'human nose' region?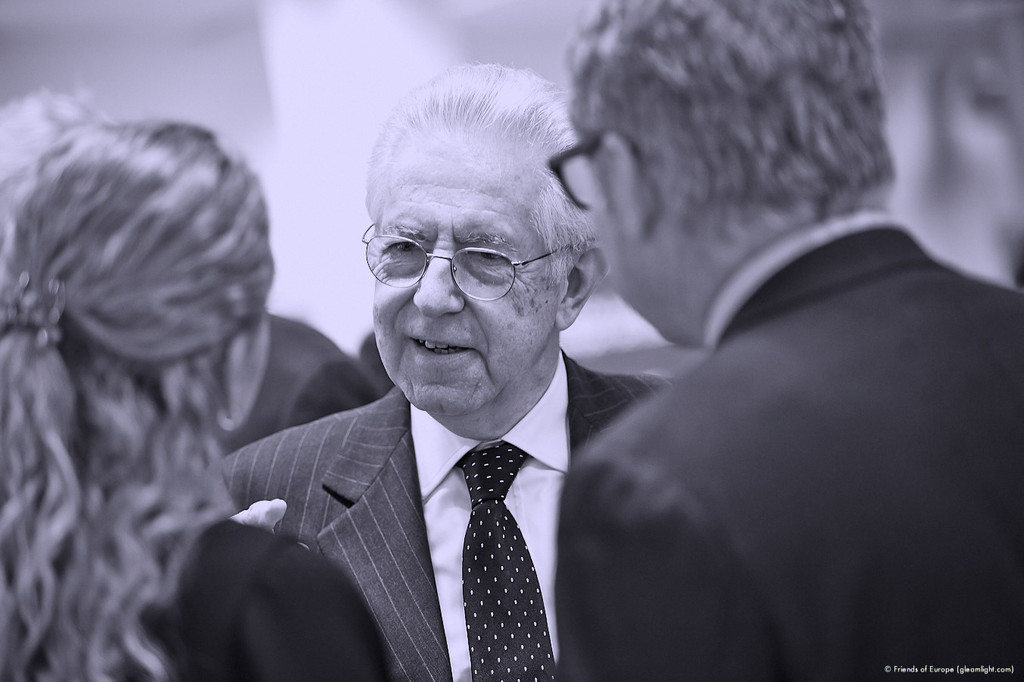
bbox(411, 236, 464, 318)
